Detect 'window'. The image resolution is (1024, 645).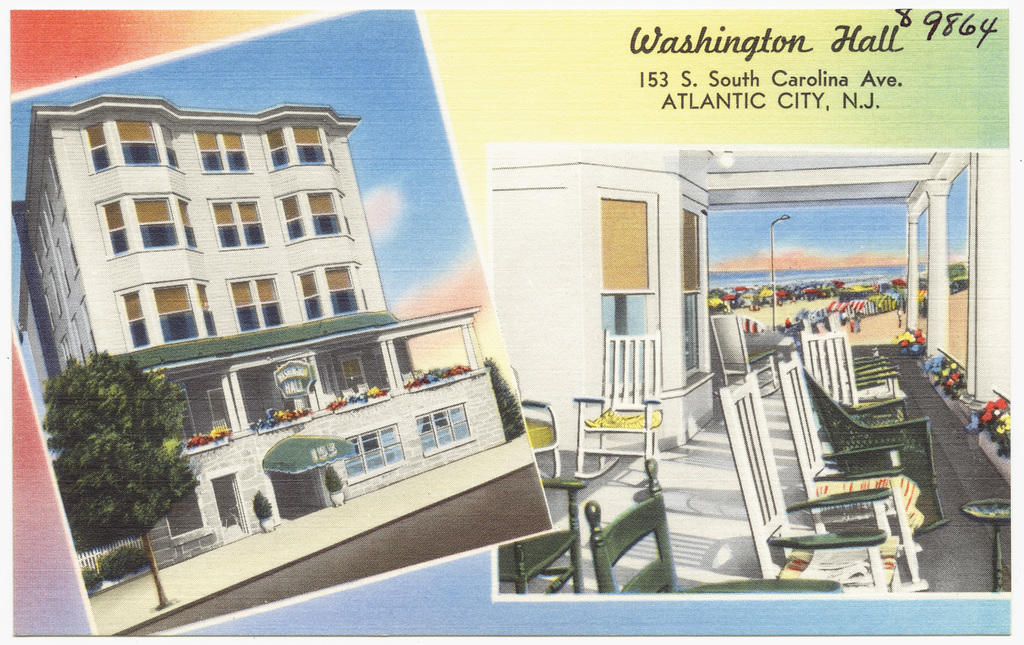
crop(679, 211, 702, 382).
